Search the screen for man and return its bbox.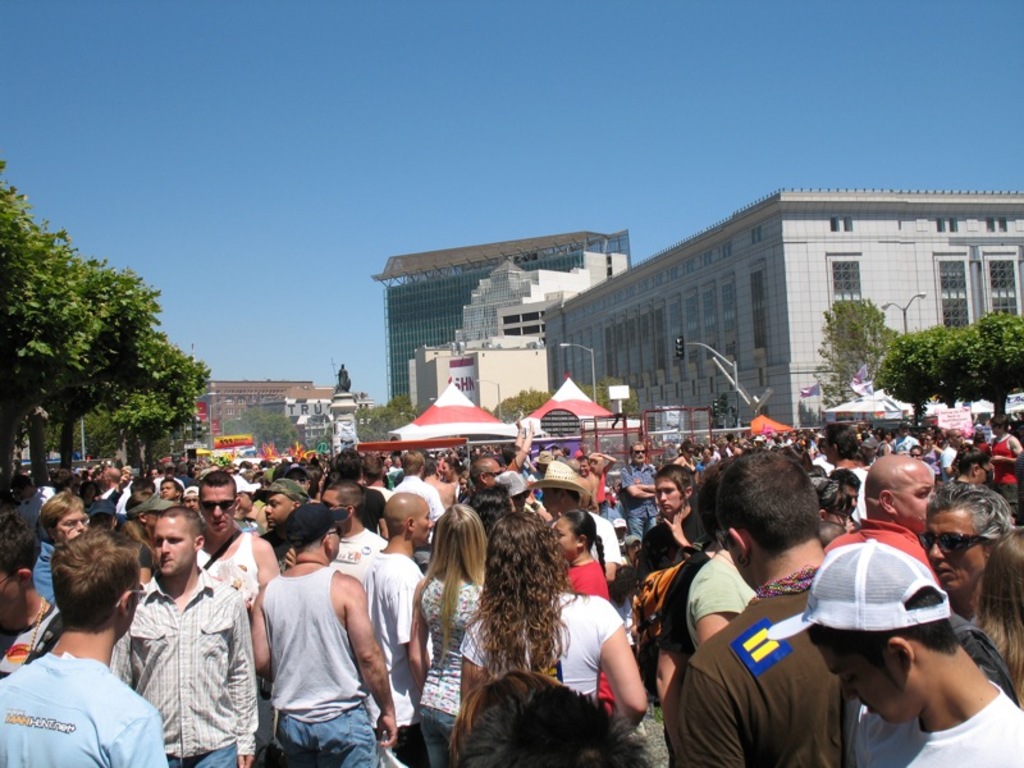
Found: l=385, t=452, r=451, b=543.
